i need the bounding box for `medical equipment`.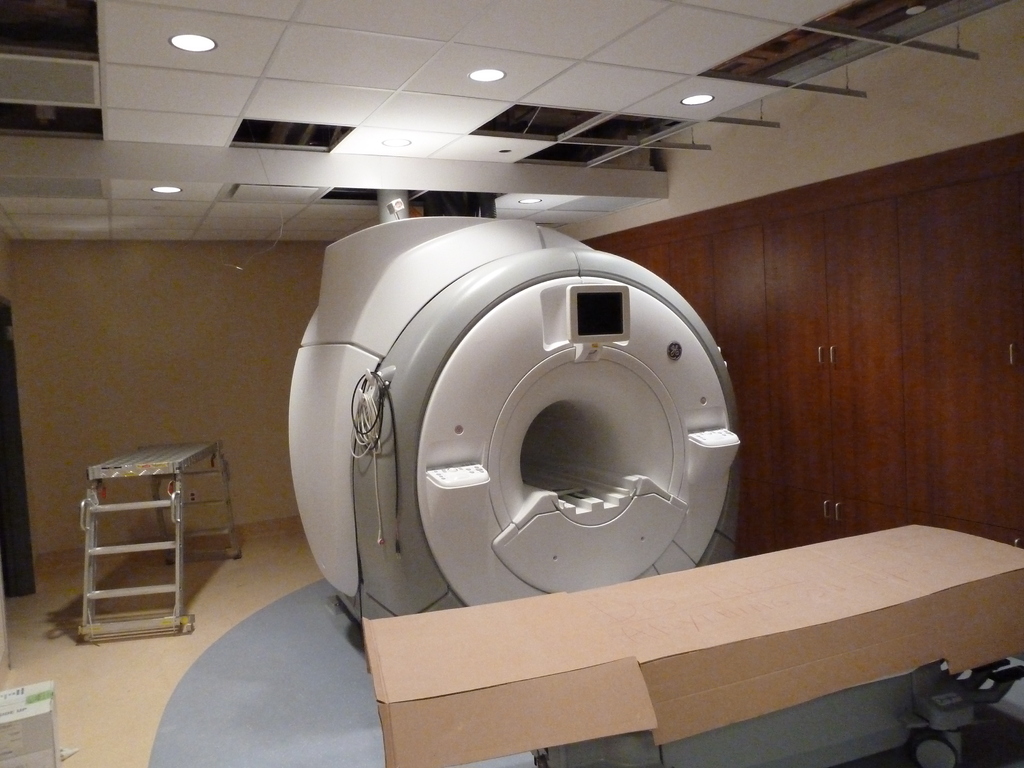
Here it is: (74,440,239,637).
